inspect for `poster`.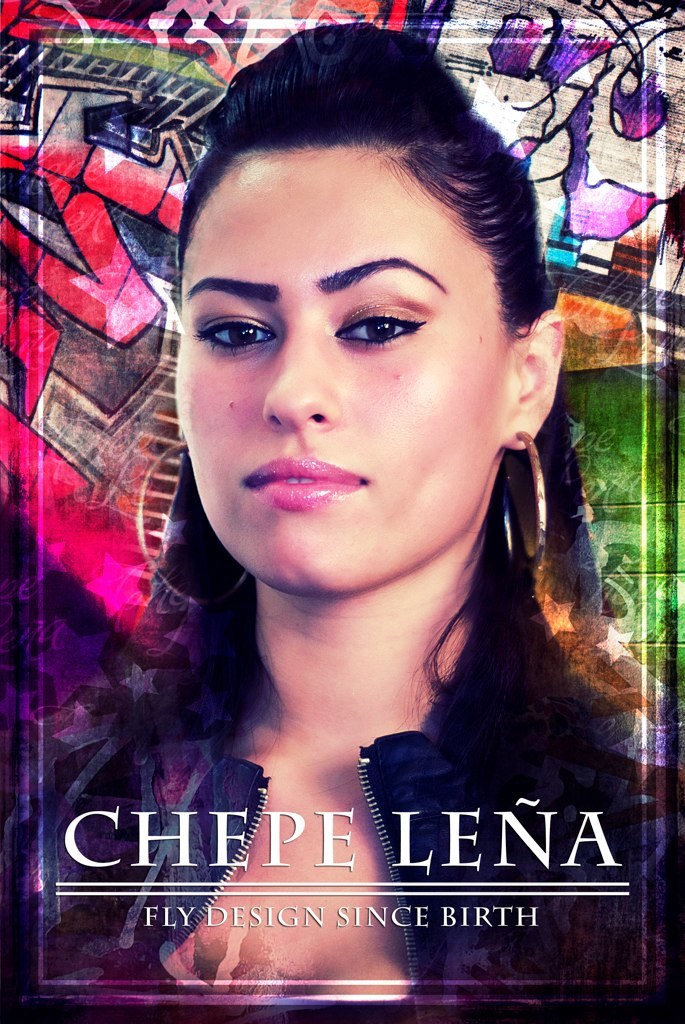
Inspection: bbox(0, 0, 684, 1023).
